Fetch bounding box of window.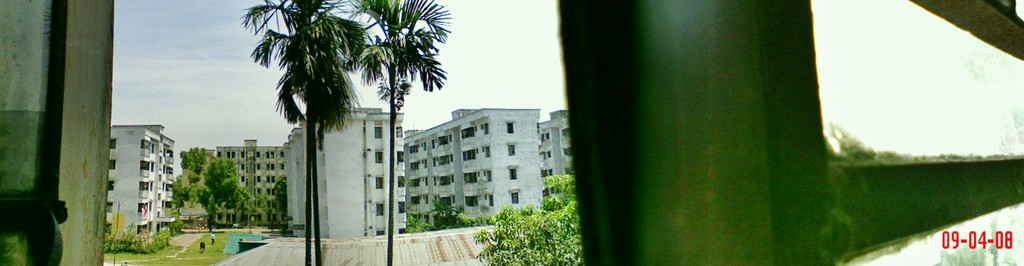
Bbox: pyautogui.locateOnScreen(510, 190, 518, 206).
